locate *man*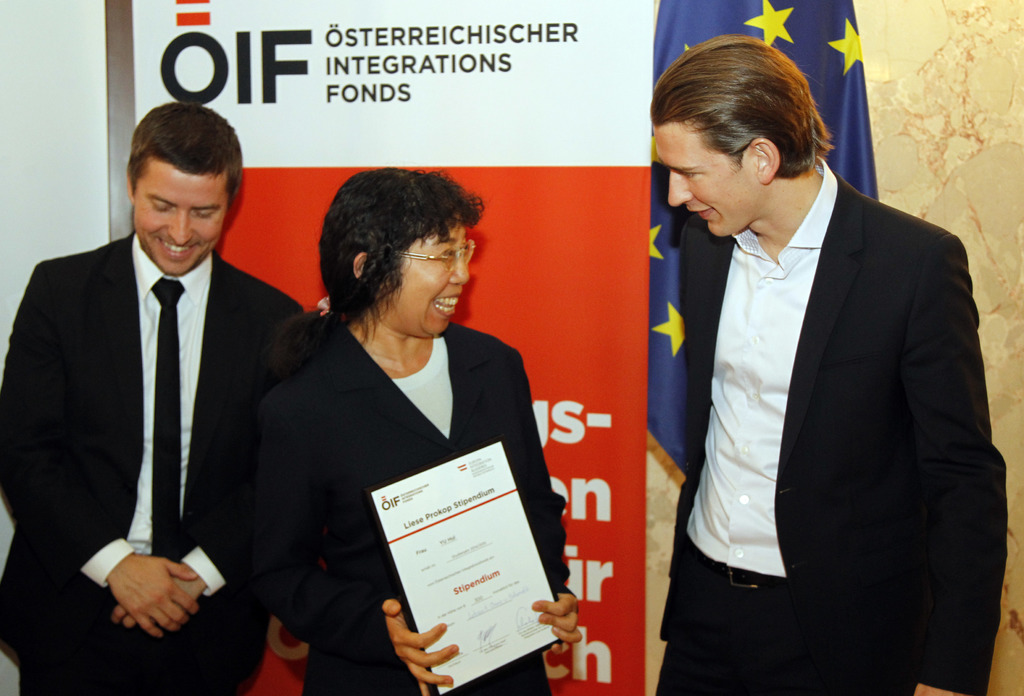
0 104 308 695
